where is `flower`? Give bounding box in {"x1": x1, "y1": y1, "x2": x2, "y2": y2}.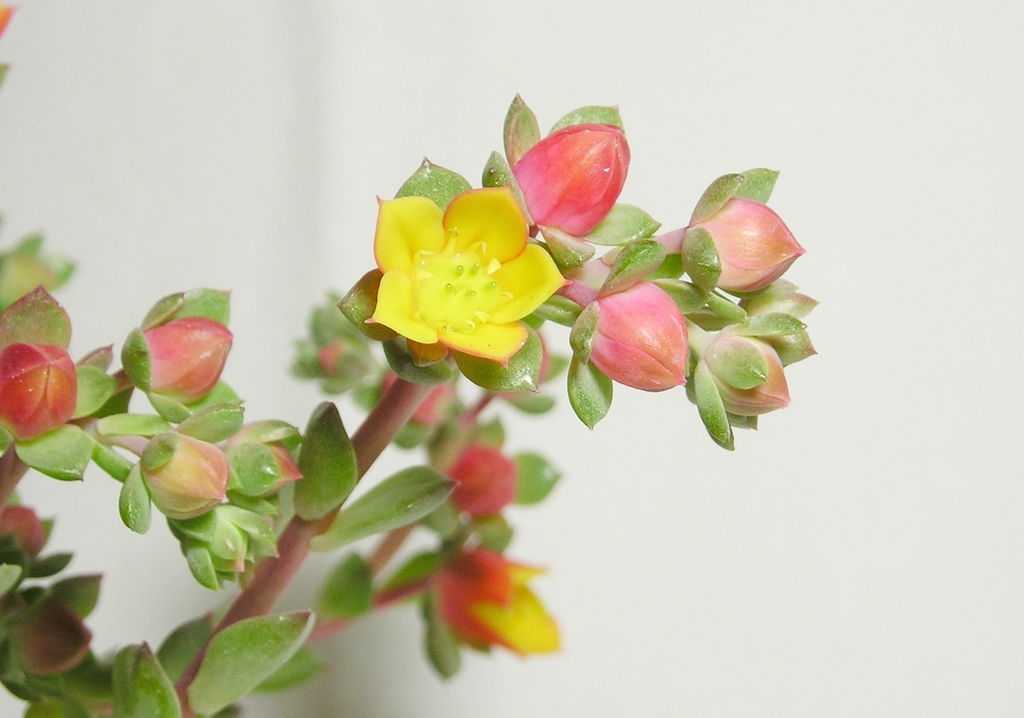
{"x1": 579, "y1": 271, "x2": 693, "y2": 393}.
